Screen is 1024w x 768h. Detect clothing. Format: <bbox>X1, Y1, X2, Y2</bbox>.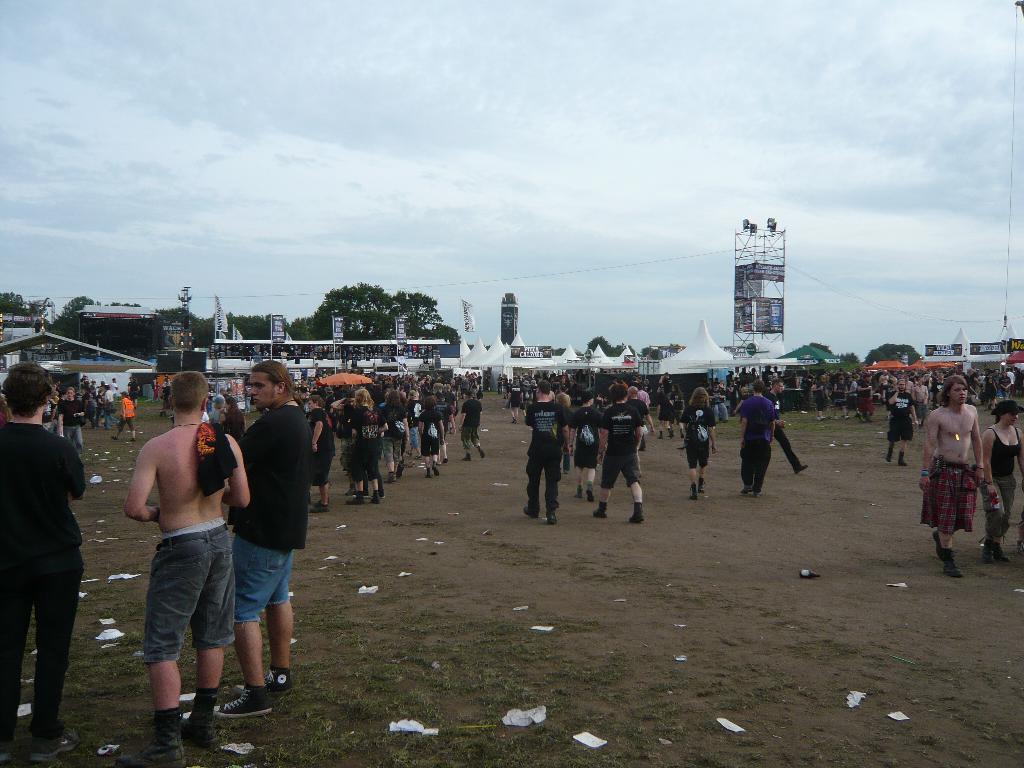
<bbox>419, 406, 445, 456</bbox>.
